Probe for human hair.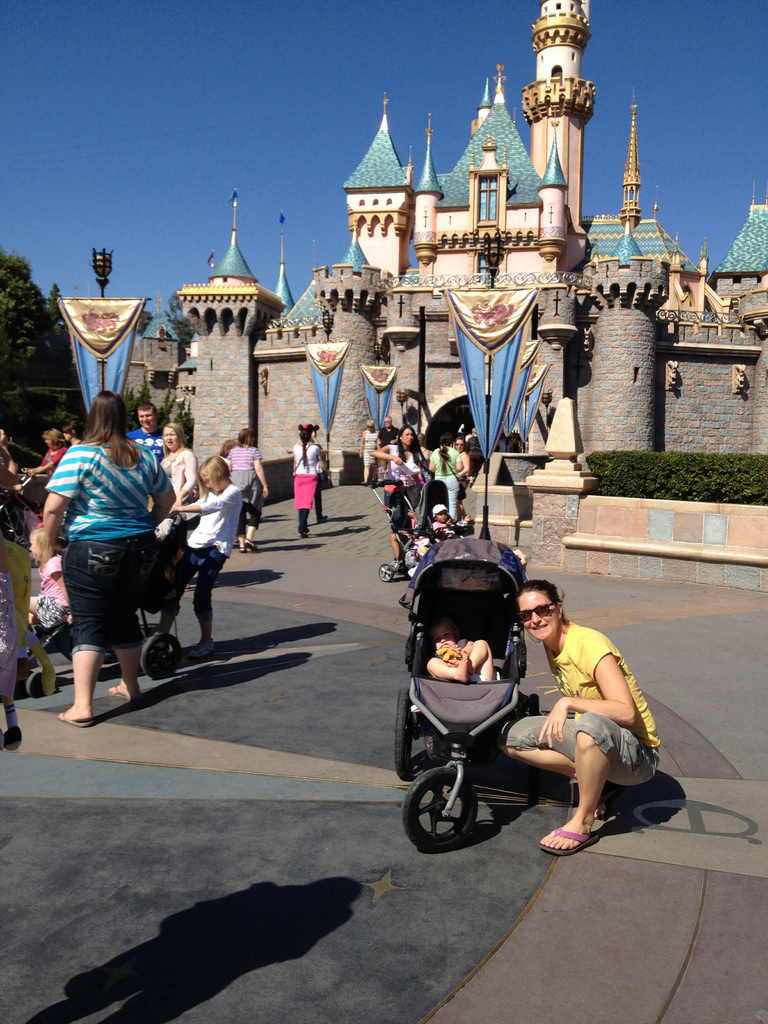
Probe result: {"left": 40, "top": 426, "right": 66, "bottom": 449}.
